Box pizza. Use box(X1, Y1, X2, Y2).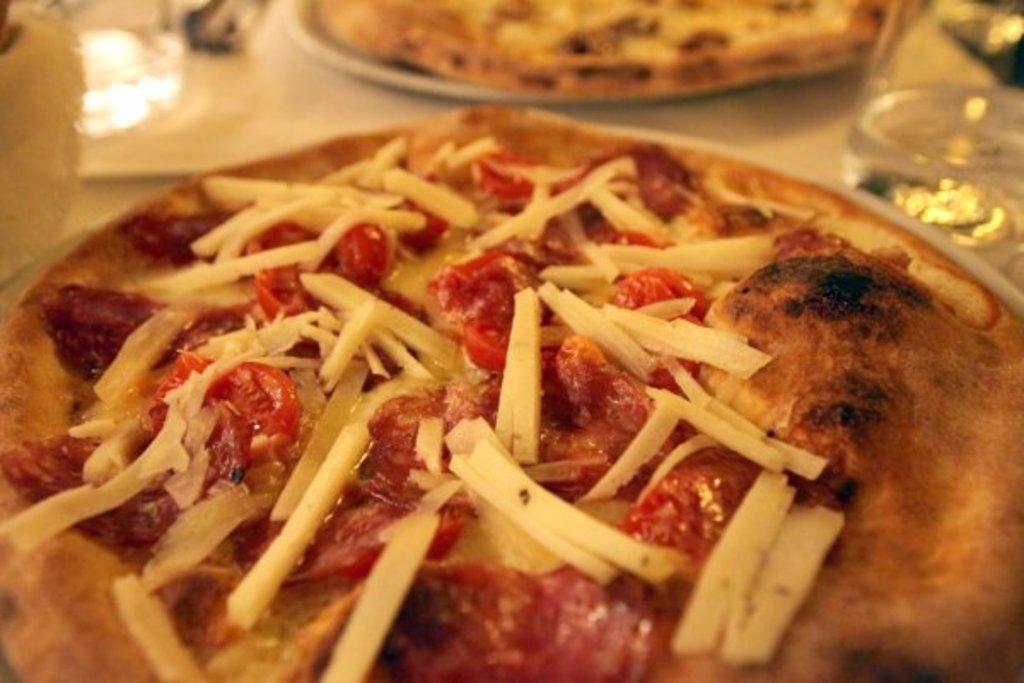
box(324, 0, 886, 90).
